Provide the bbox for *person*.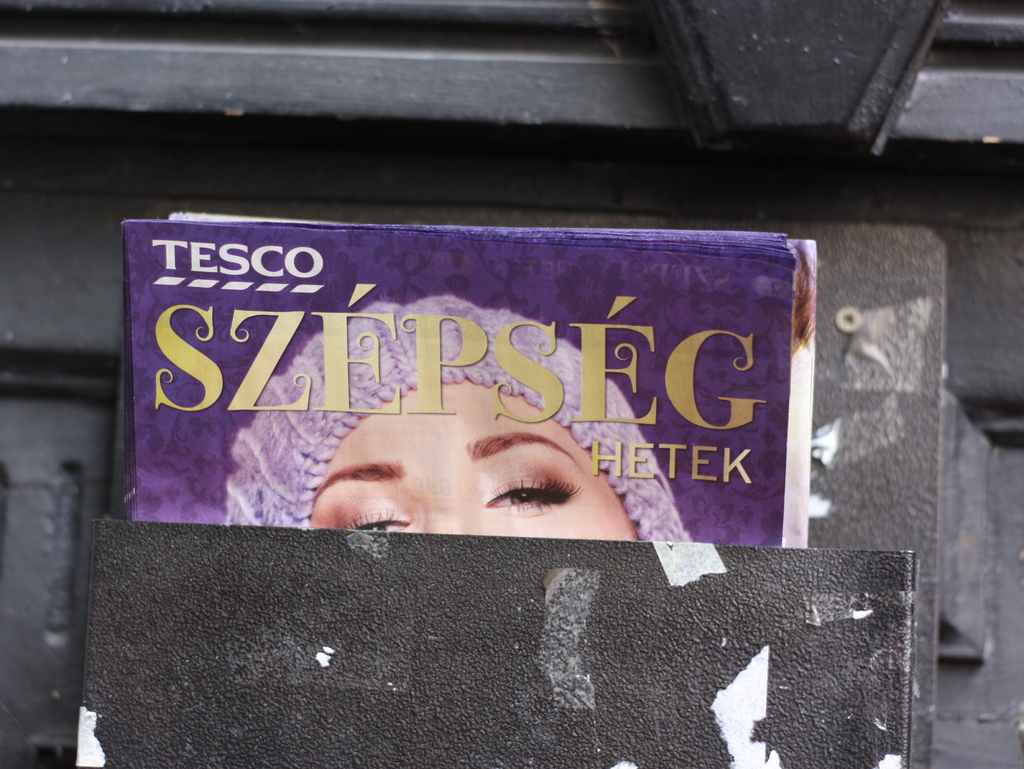
Rect(189, 298, 723, 574).
